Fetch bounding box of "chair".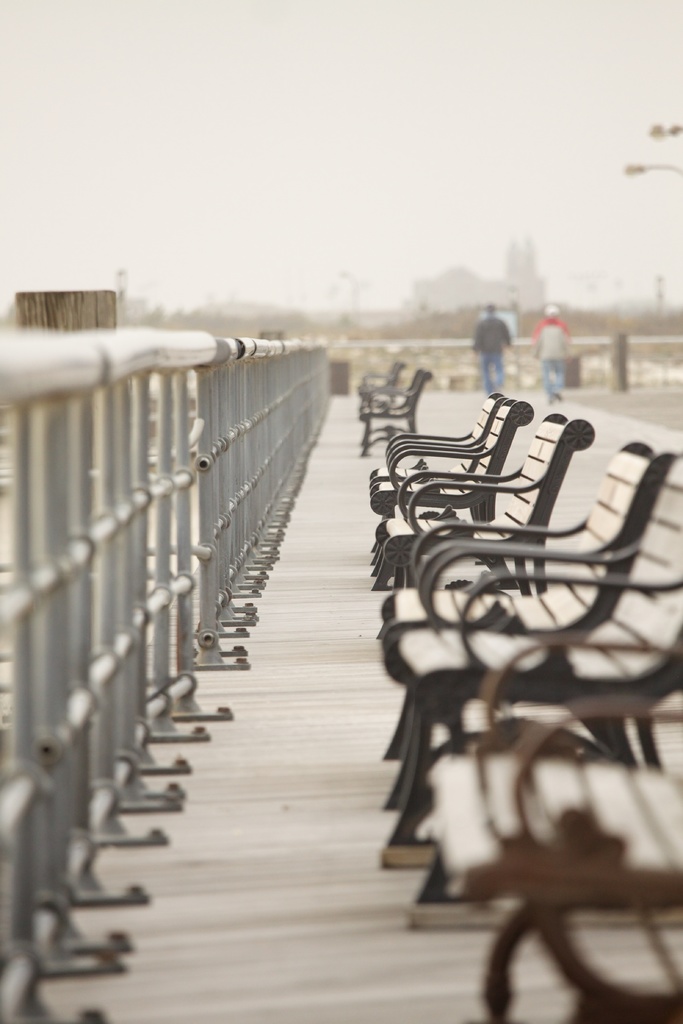
Bbox: BBox(358, 371, 436, 457).
